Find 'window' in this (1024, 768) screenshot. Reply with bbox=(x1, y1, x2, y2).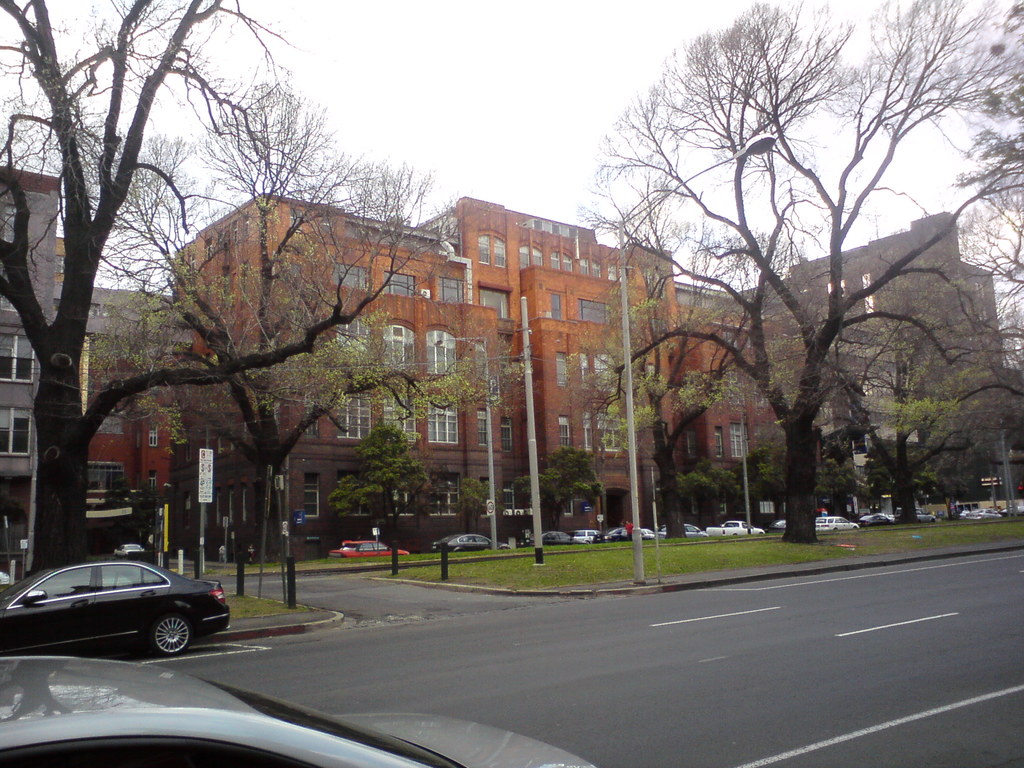
bbox=(0, 403, 28, 452).
